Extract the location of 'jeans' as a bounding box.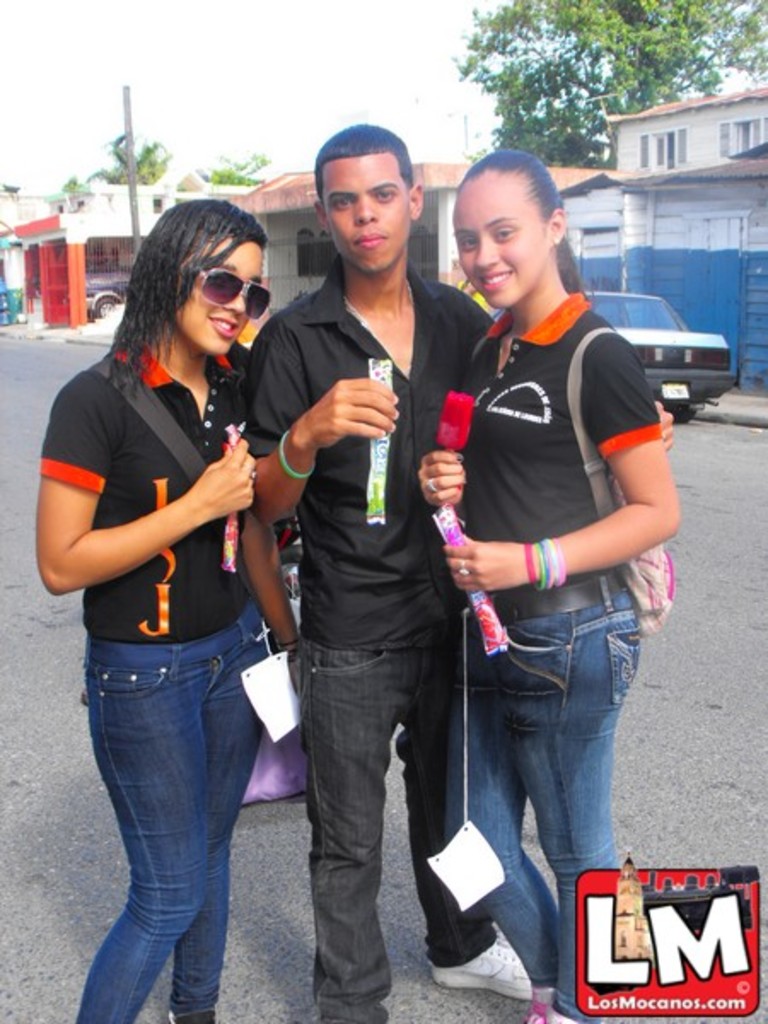
BBox(444, 565, 642, 1022).
